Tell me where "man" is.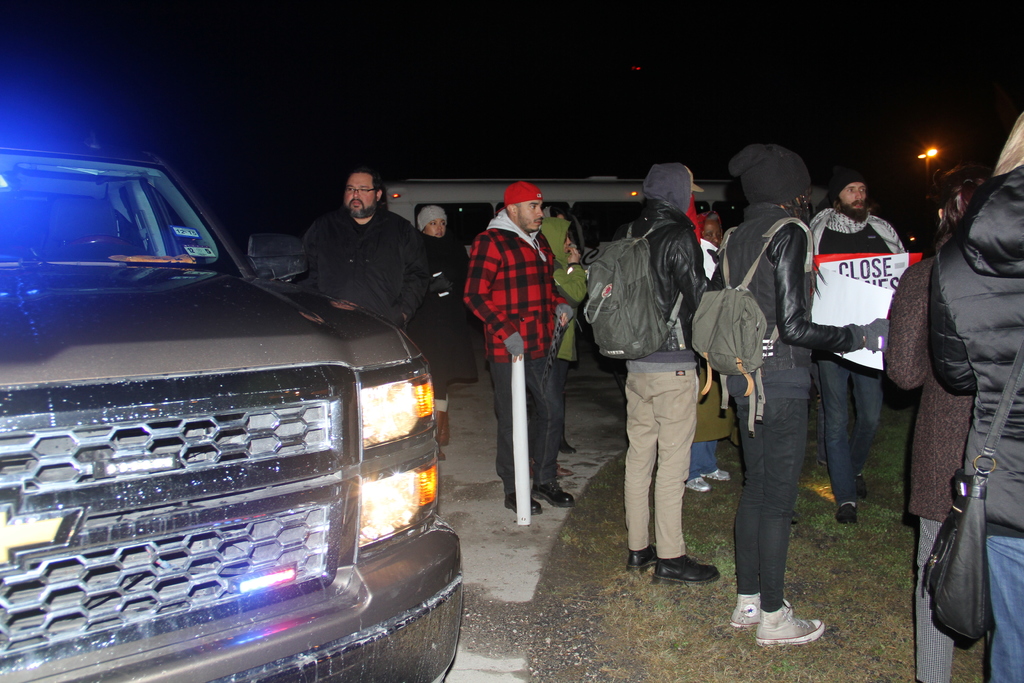
"man" is at <region>303, 160, 436, 325</region>.
